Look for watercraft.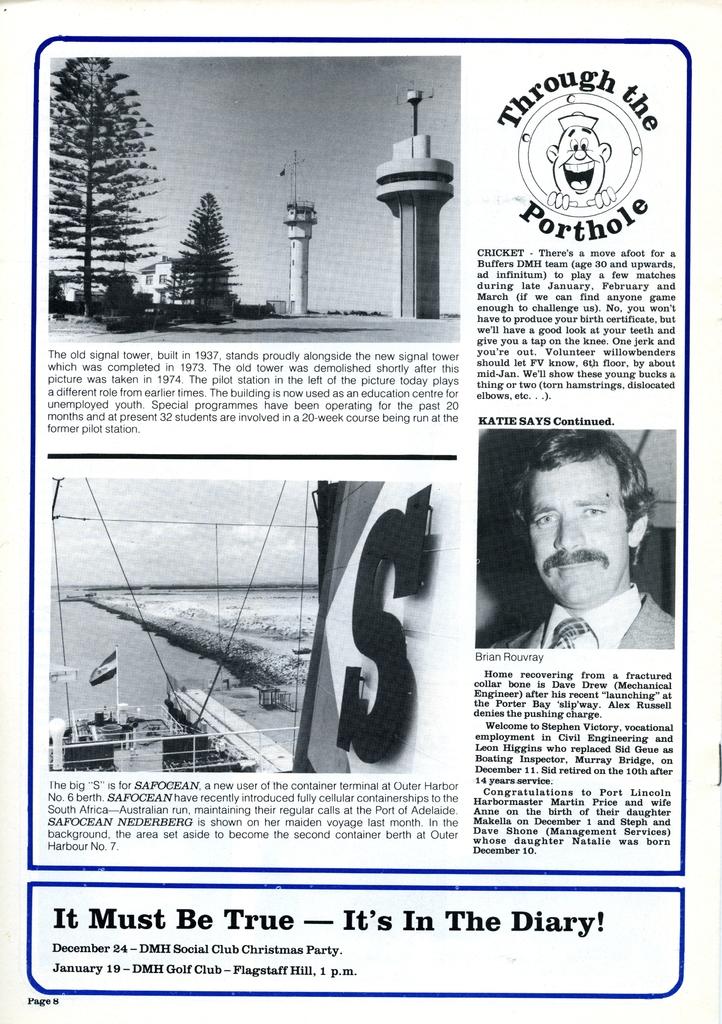
Found: [57,522,333,771].
